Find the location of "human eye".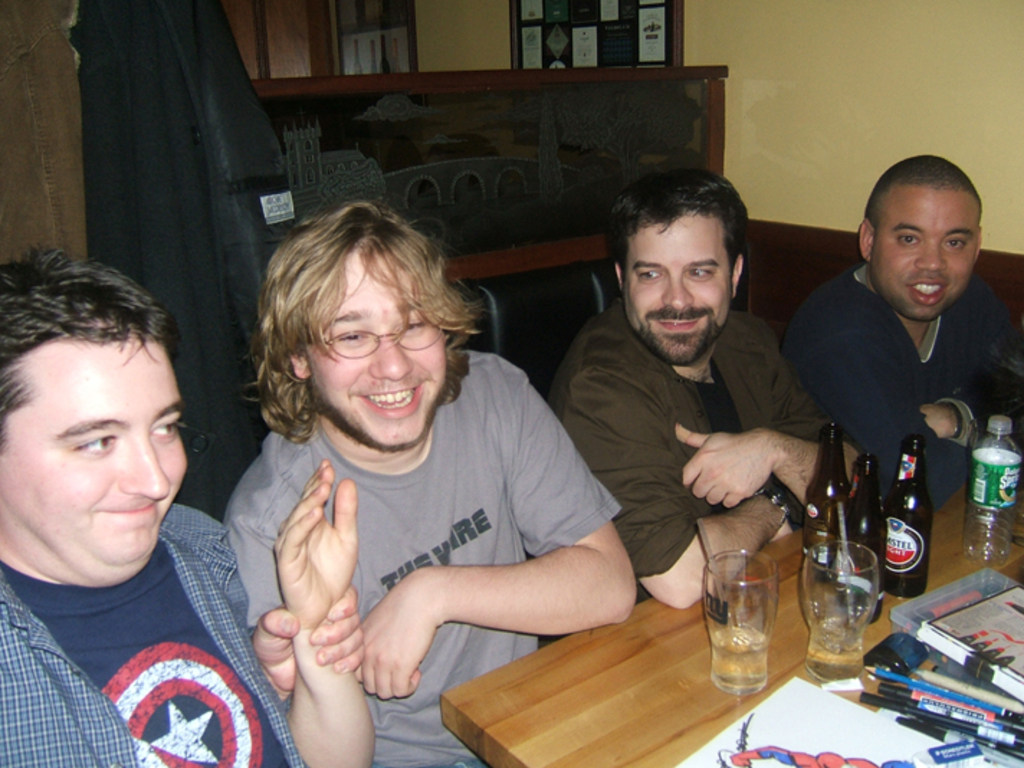
Location: l=687, t=269, r=716, b=282.
